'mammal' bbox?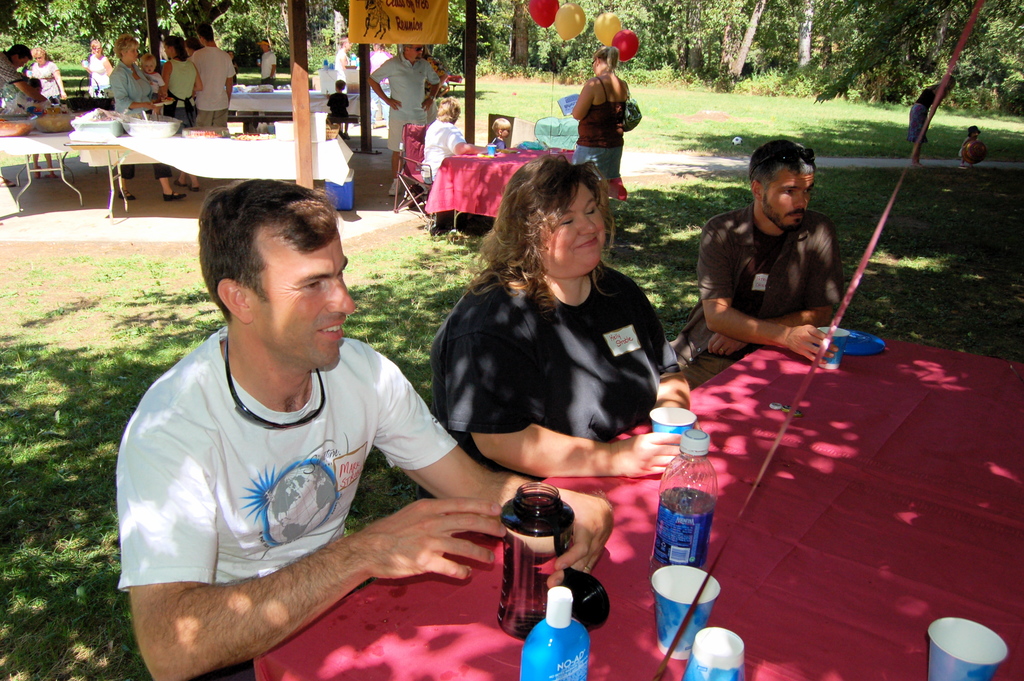
bbox(956, 127, 982, 168)
